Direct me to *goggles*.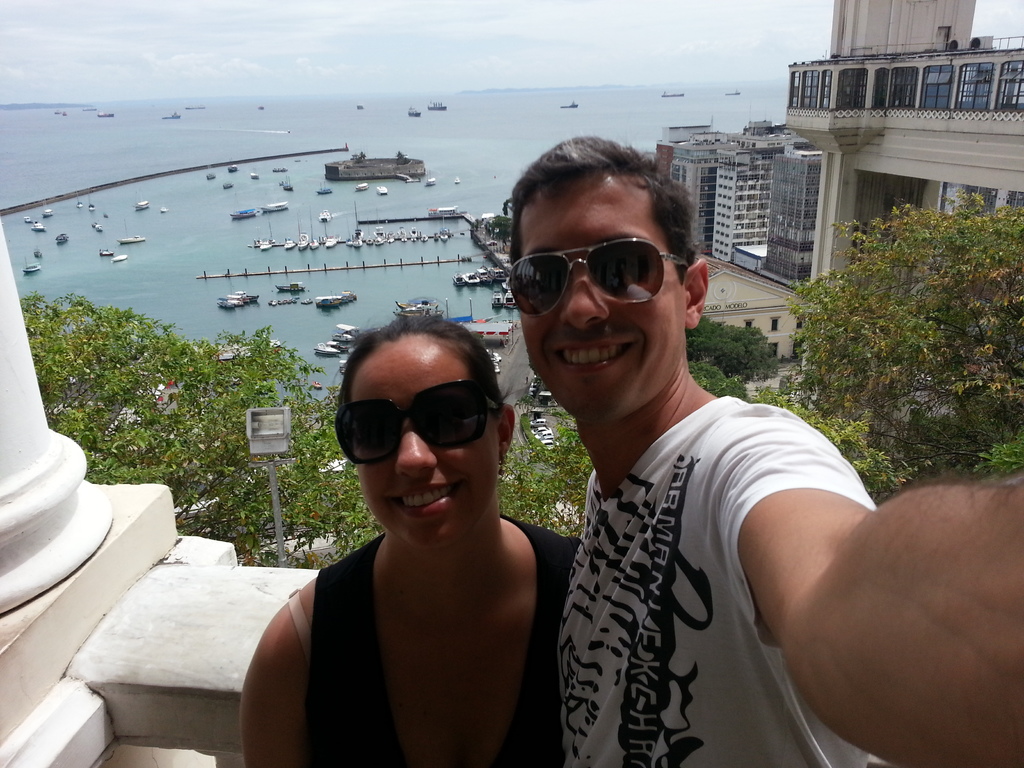
Direction: <region>334, 378, 501, 465</region>.
